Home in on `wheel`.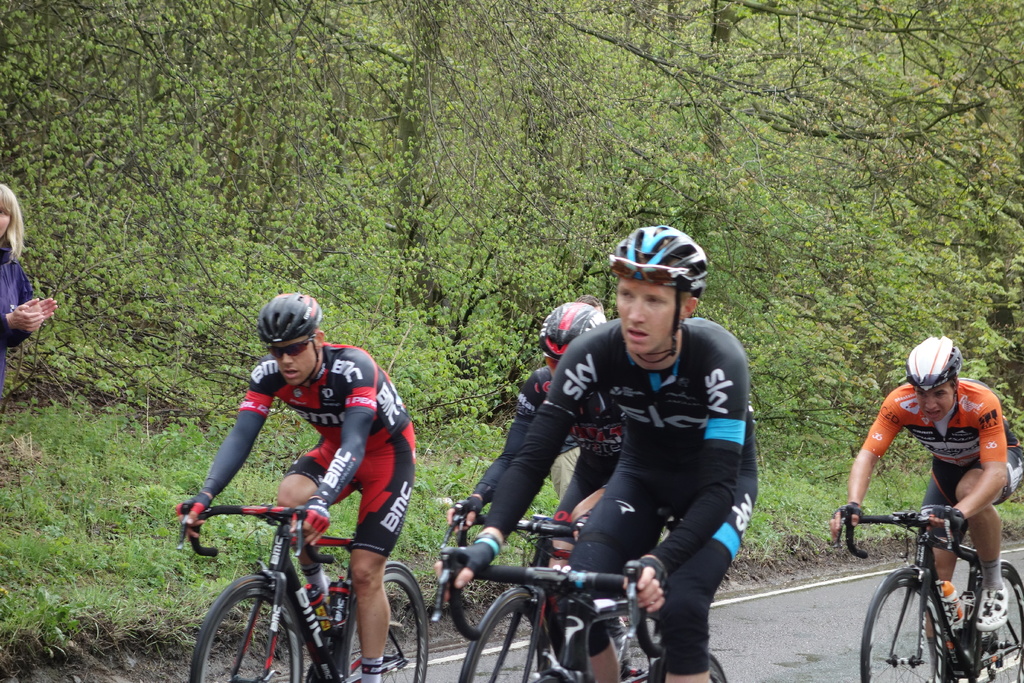
Homed in at select_region(640, 656, 723, 682).
